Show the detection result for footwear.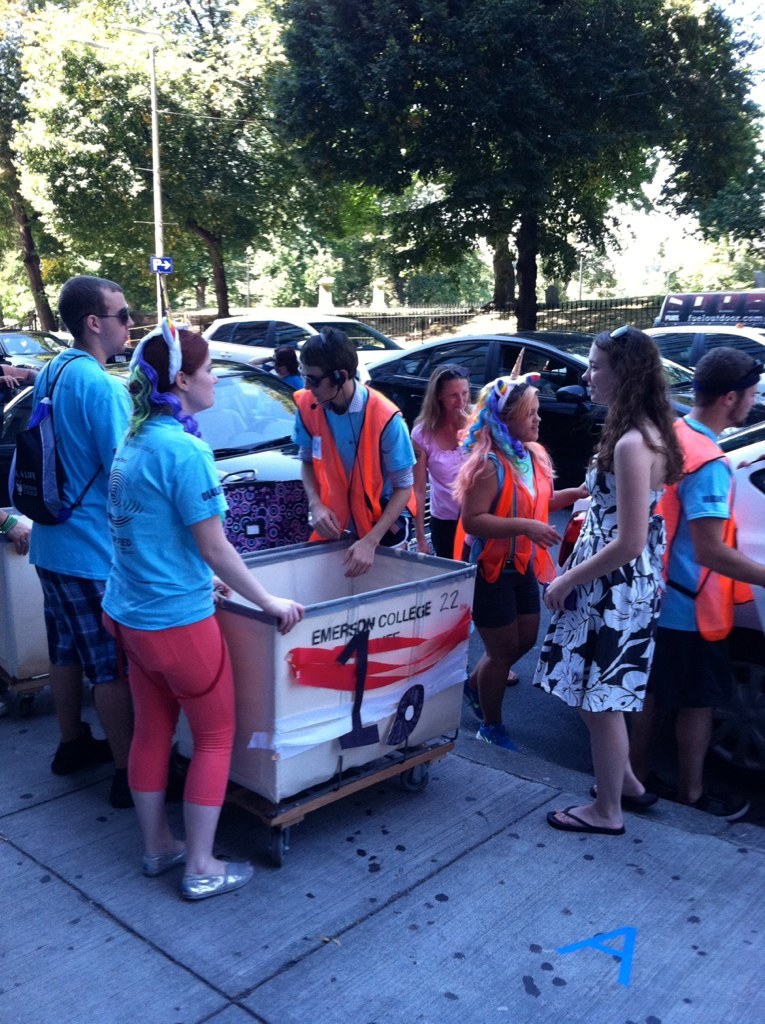
(163,829,244,906).
